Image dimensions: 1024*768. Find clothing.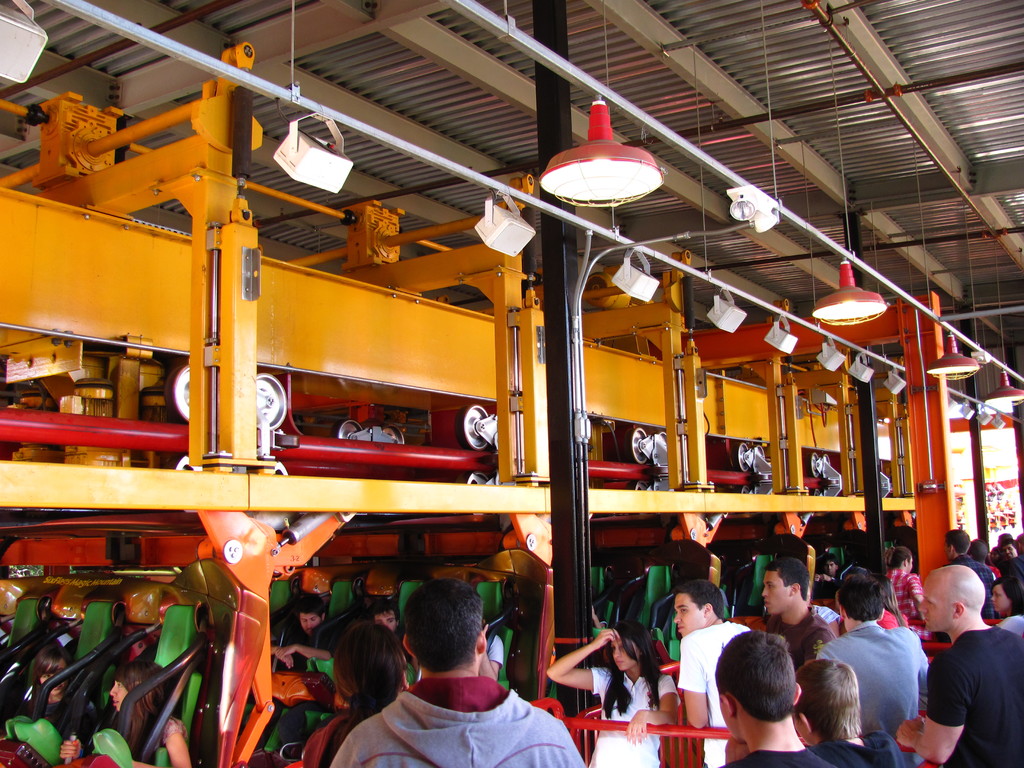
[left=763, top=605, right=842, bottom=671].
